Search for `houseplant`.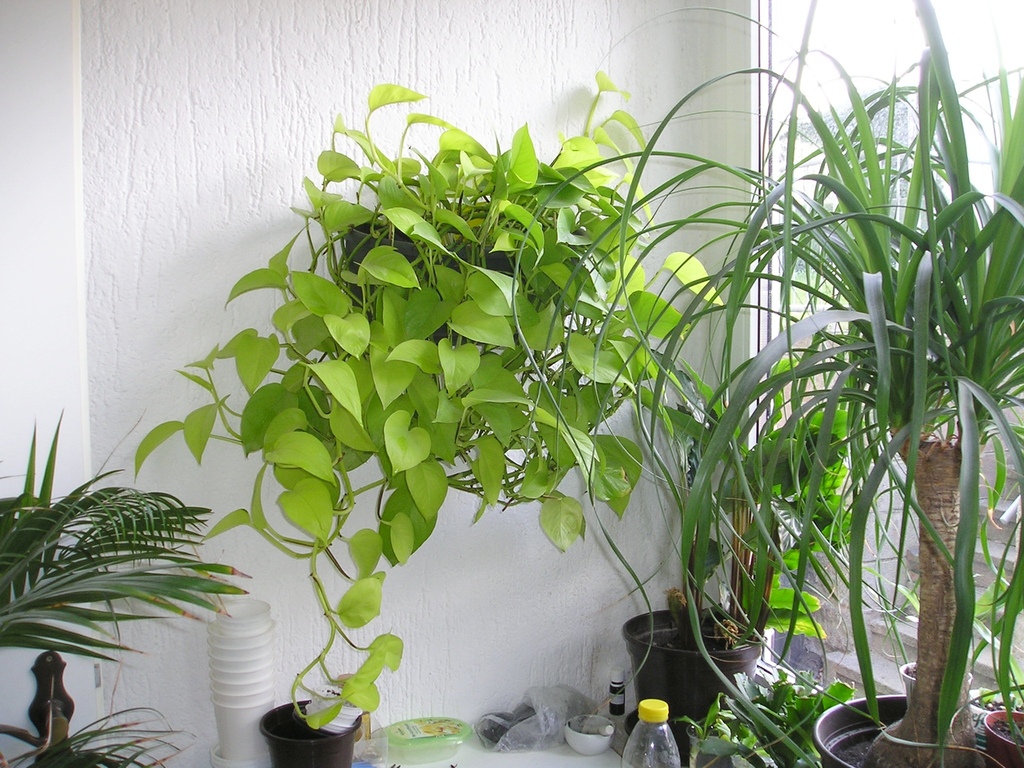
Found at (982,707,1023,766).
